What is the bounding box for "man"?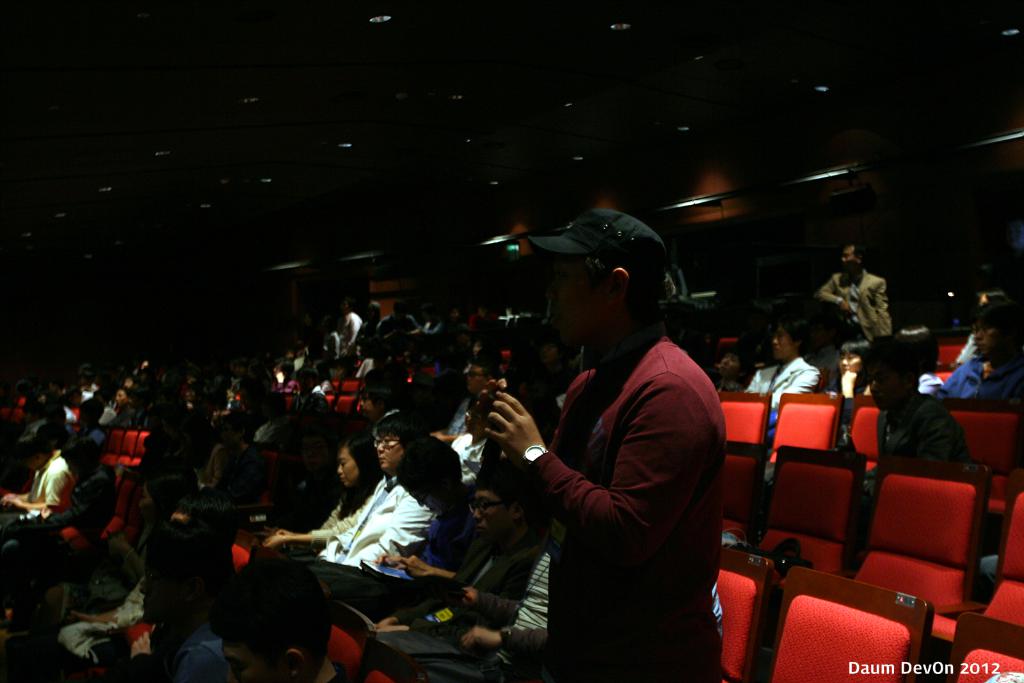
[479, 199, 744, 678].
